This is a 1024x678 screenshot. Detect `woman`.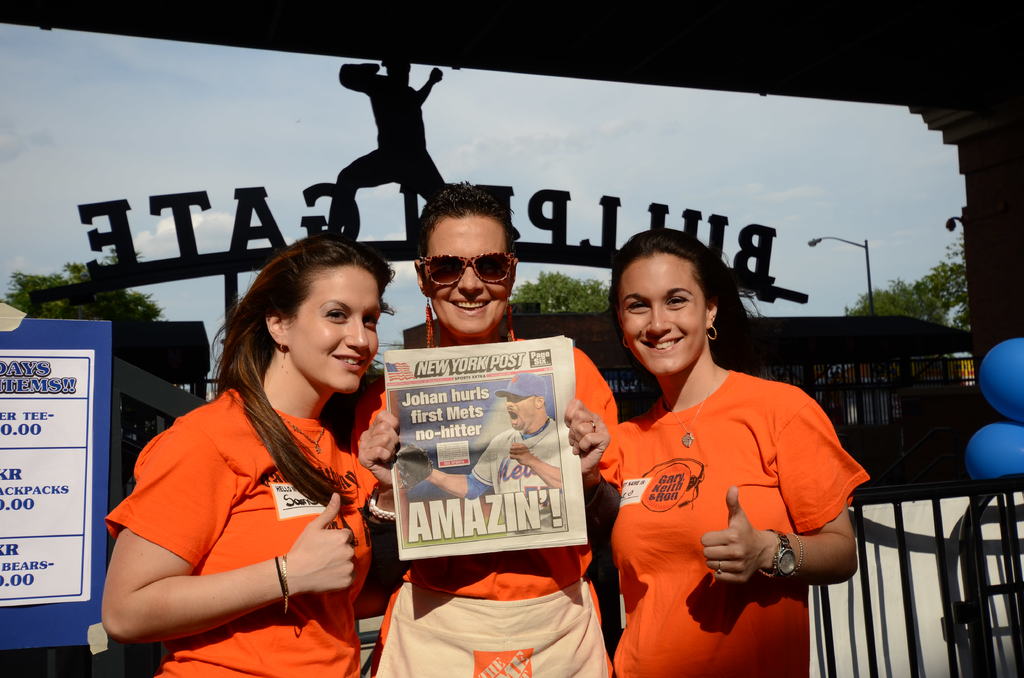
[352,184,616,677].
